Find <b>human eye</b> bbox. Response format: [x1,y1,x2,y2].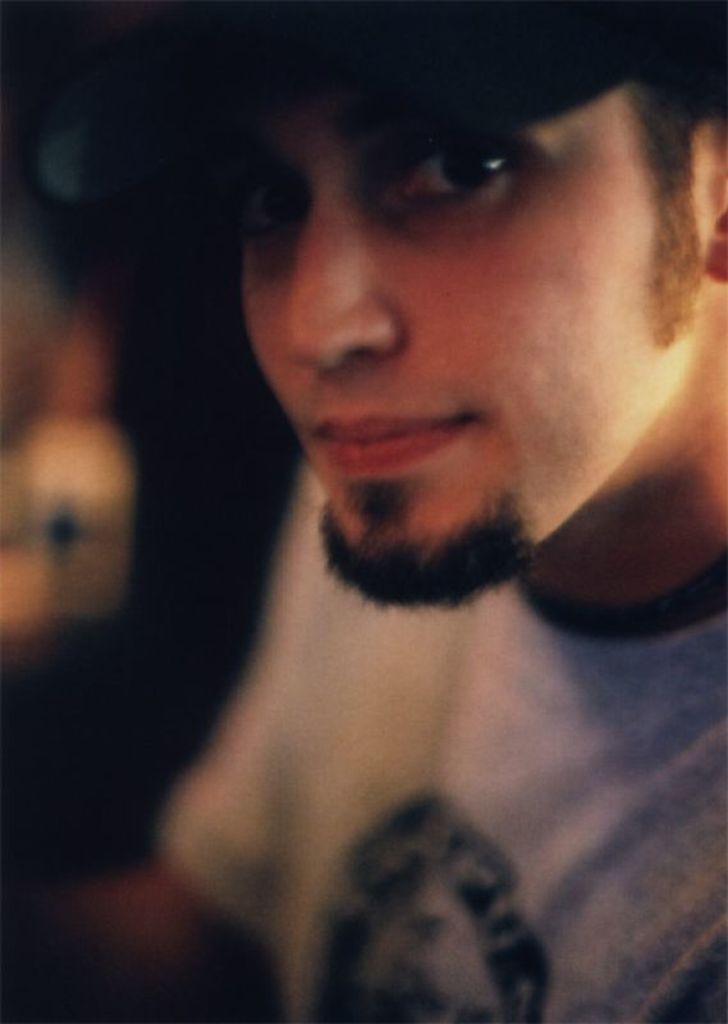
[340,110,599,204].
